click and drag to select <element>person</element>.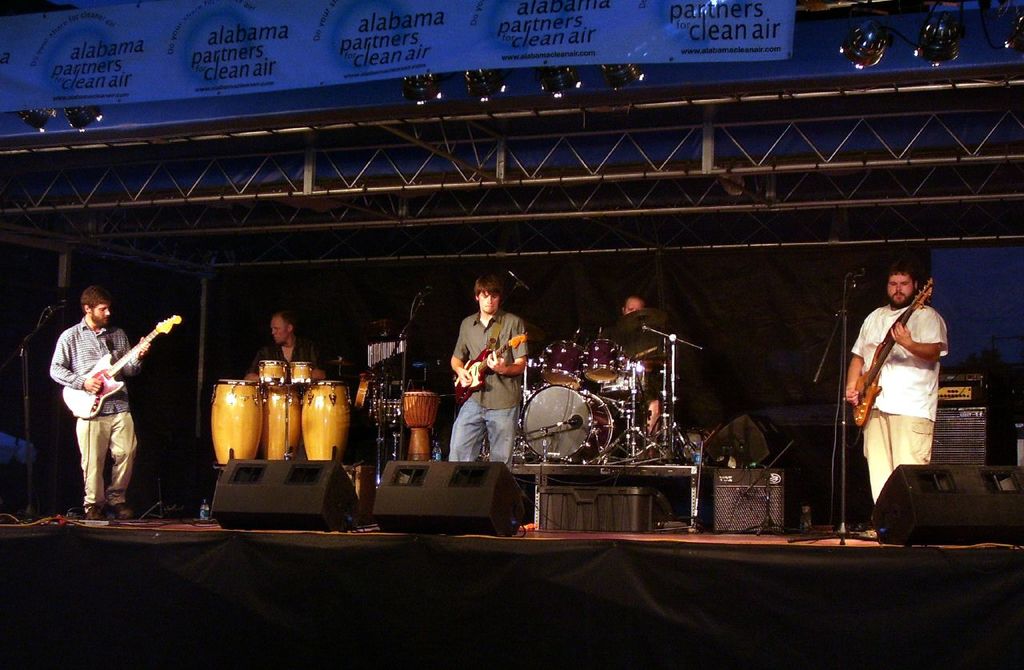
Selection: locate(620, 293, 641, 319).
